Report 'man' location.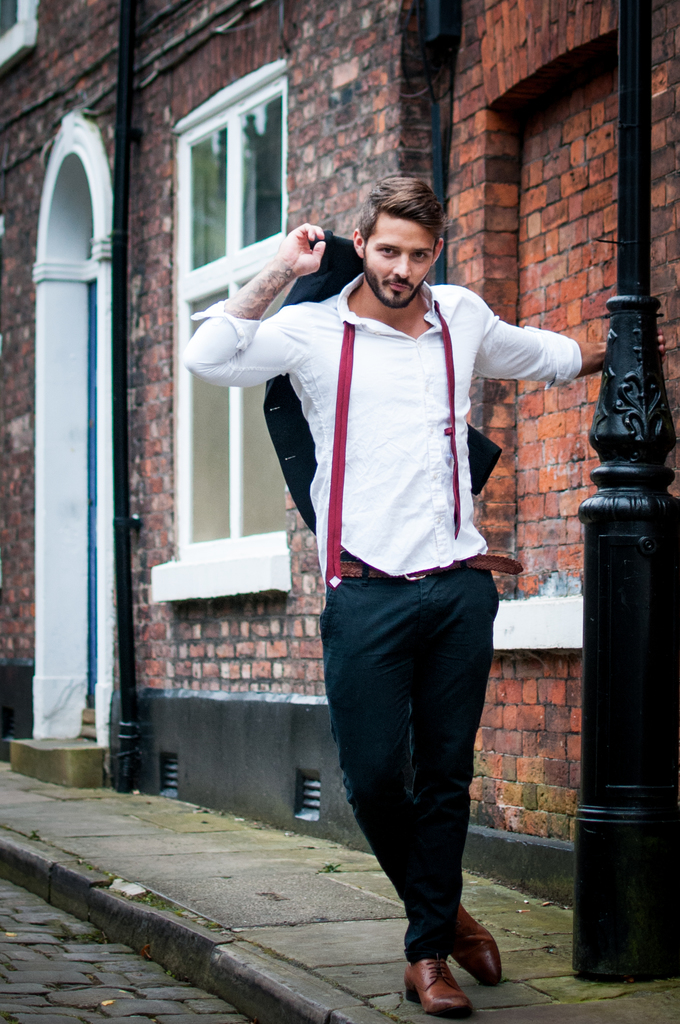
Report: 178, 175, 672, 1018.
